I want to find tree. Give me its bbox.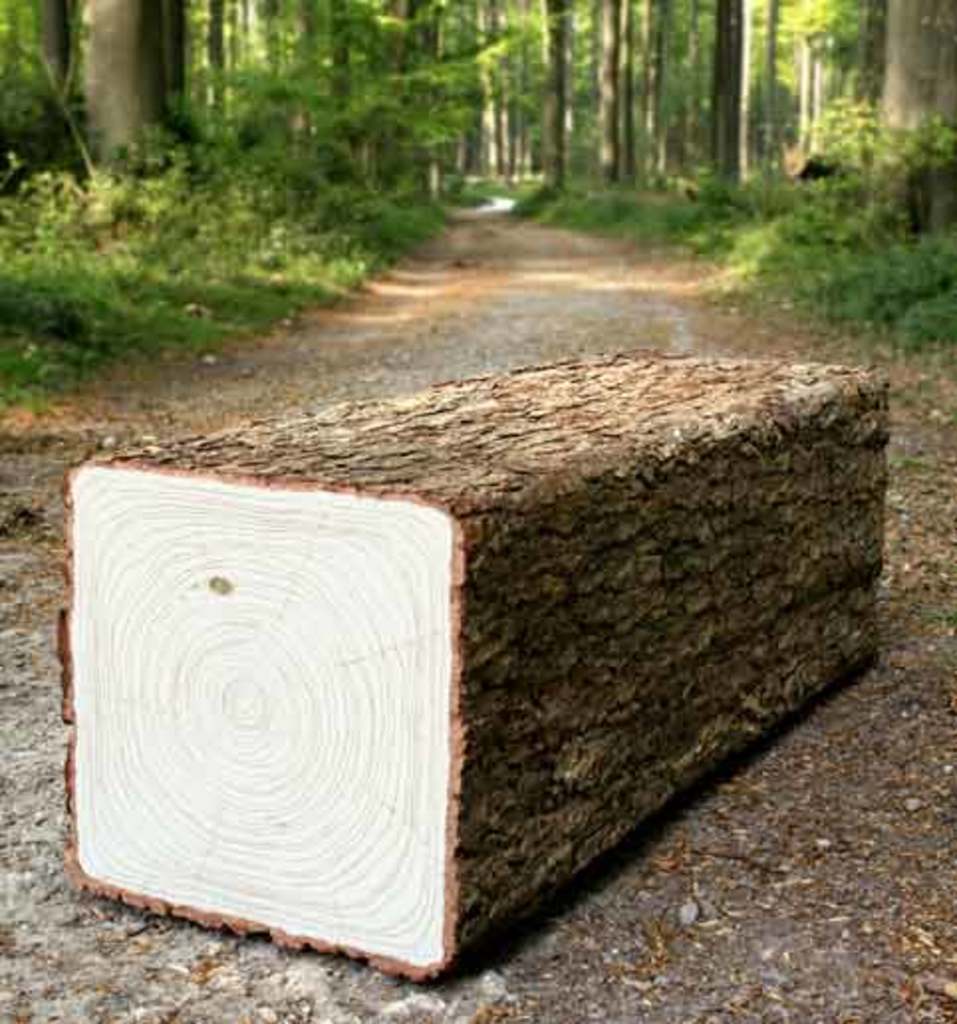
pyautogui.locateOnScreen(459, 0, 524, 175).
